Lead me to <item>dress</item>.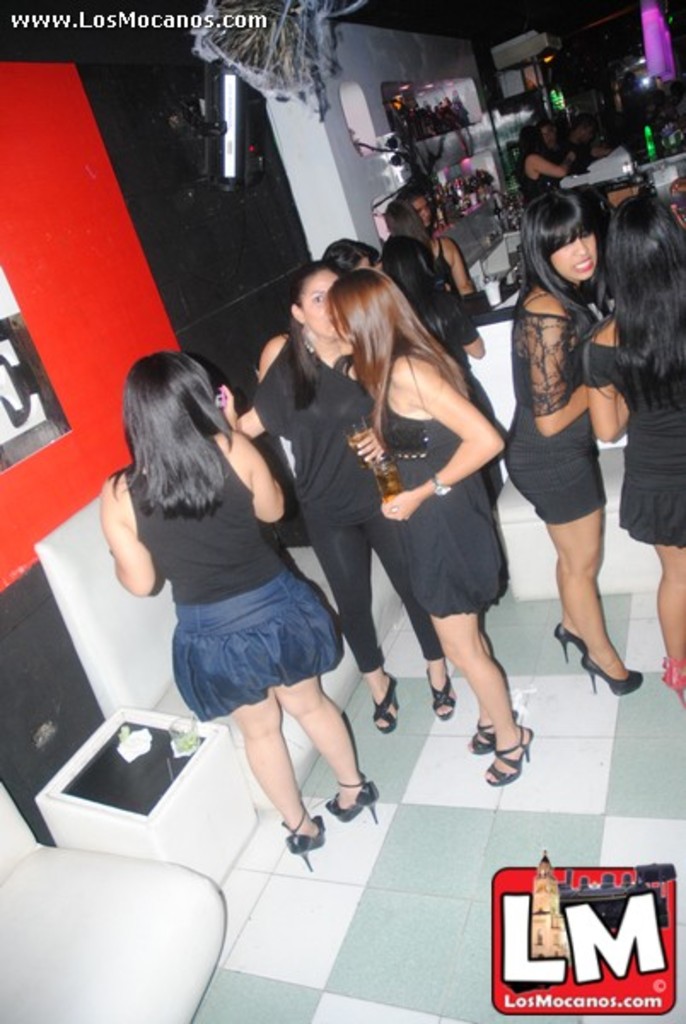
Lead to l=585, t=326, r=684, b=539.
